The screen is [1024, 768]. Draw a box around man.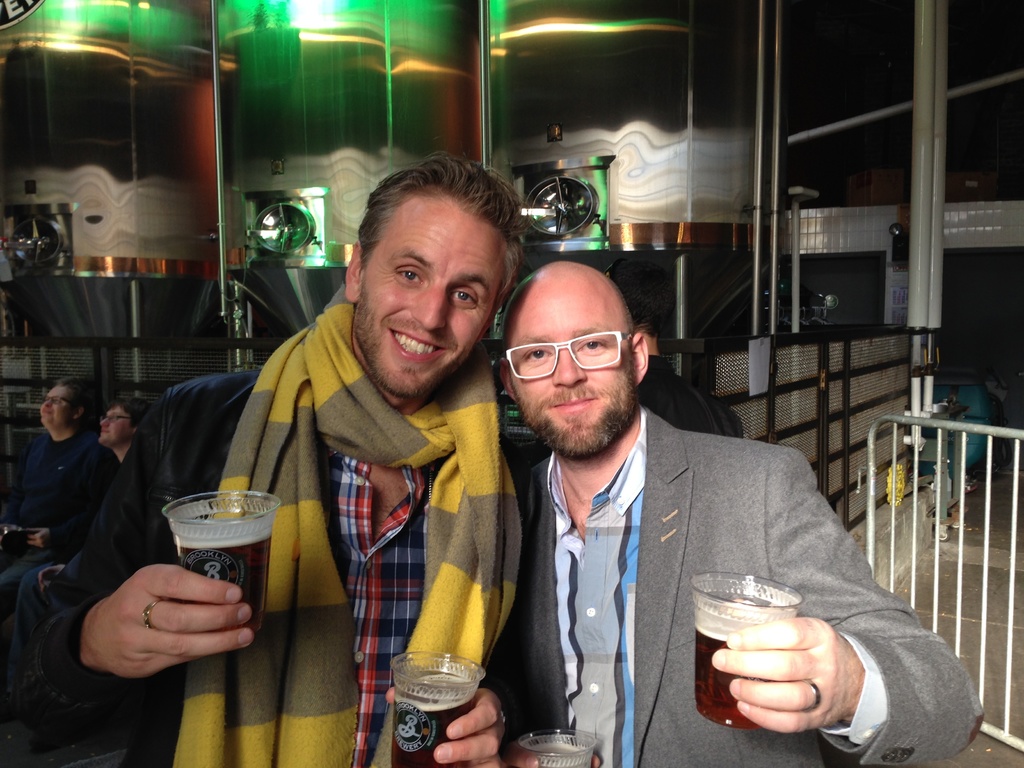
103, 386, 147, 463.
